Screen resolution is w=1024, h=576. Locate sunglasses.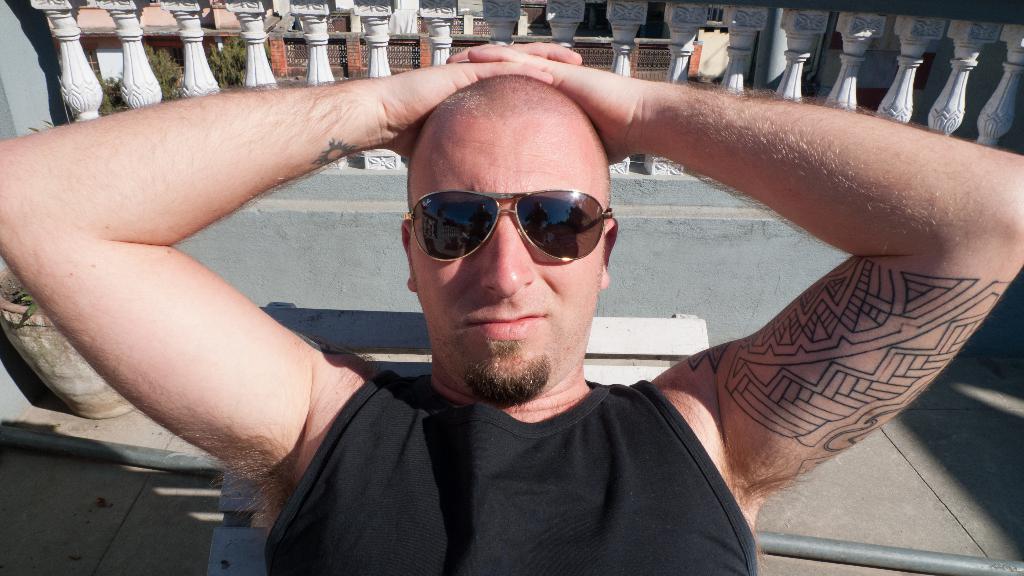
pyautogui.locateOnScreen(406, 186, 613, 260).
